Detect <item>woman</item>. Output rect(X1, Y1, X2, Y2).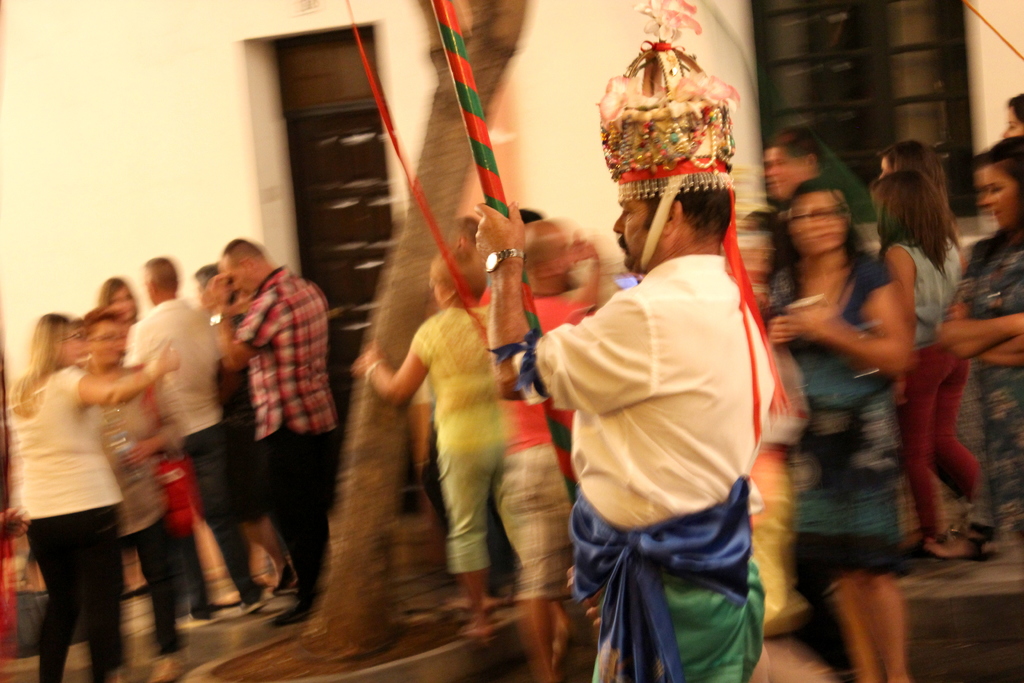
rect(868, 169, 982, 563).
